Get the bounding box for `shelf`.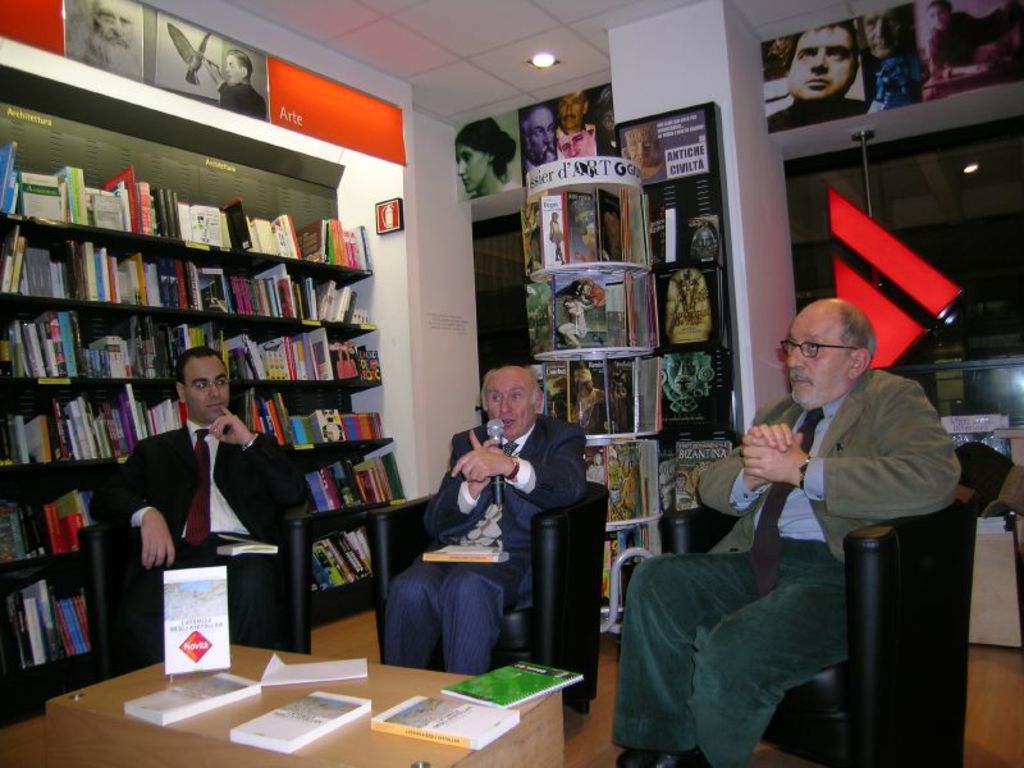
[left=0, top=500, right=404, bottom=719].
